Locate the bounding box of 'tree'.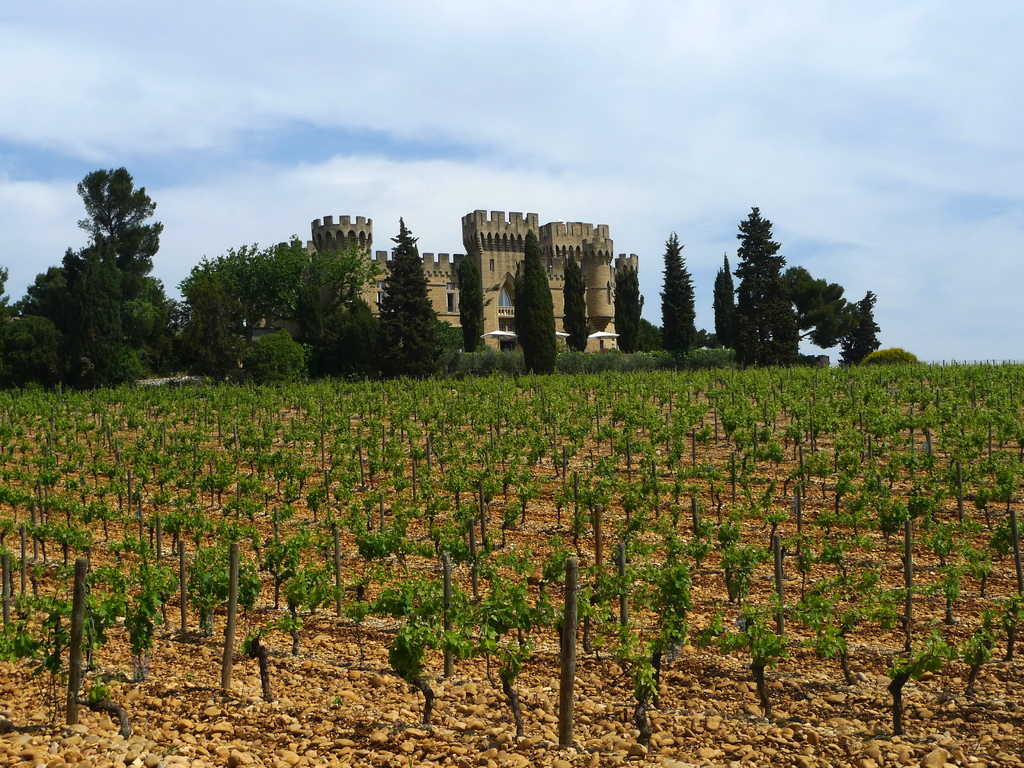
Bounding box: pyautogui.locateOnScreen(452, 238, 484, 364).
